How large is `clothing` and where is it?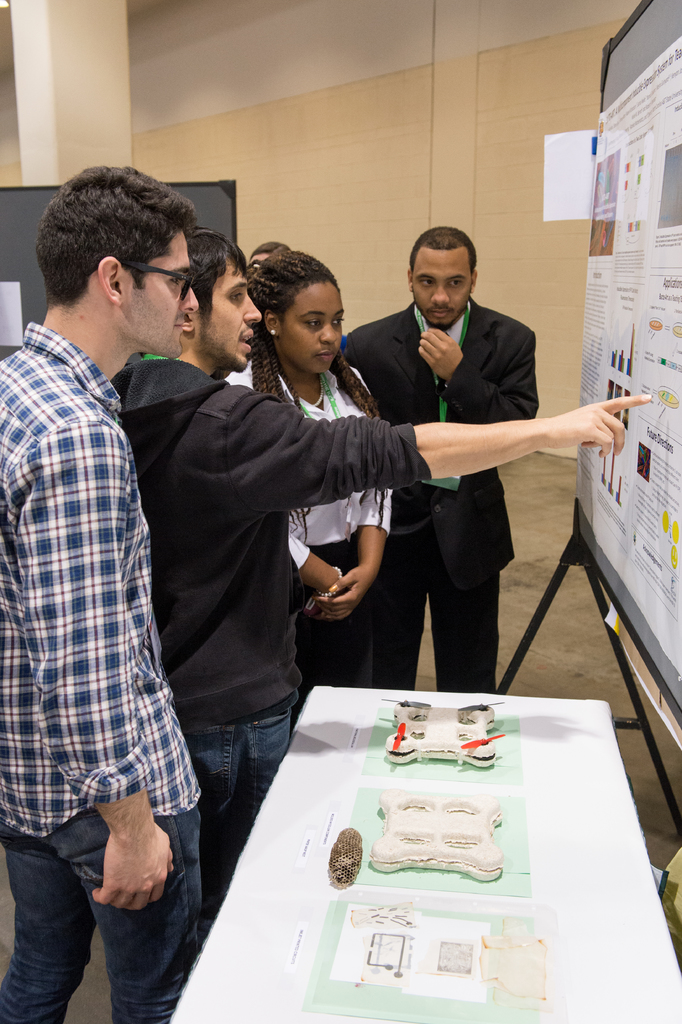
Bounding box: [left=339, top=287, right=544, bottom=701].
